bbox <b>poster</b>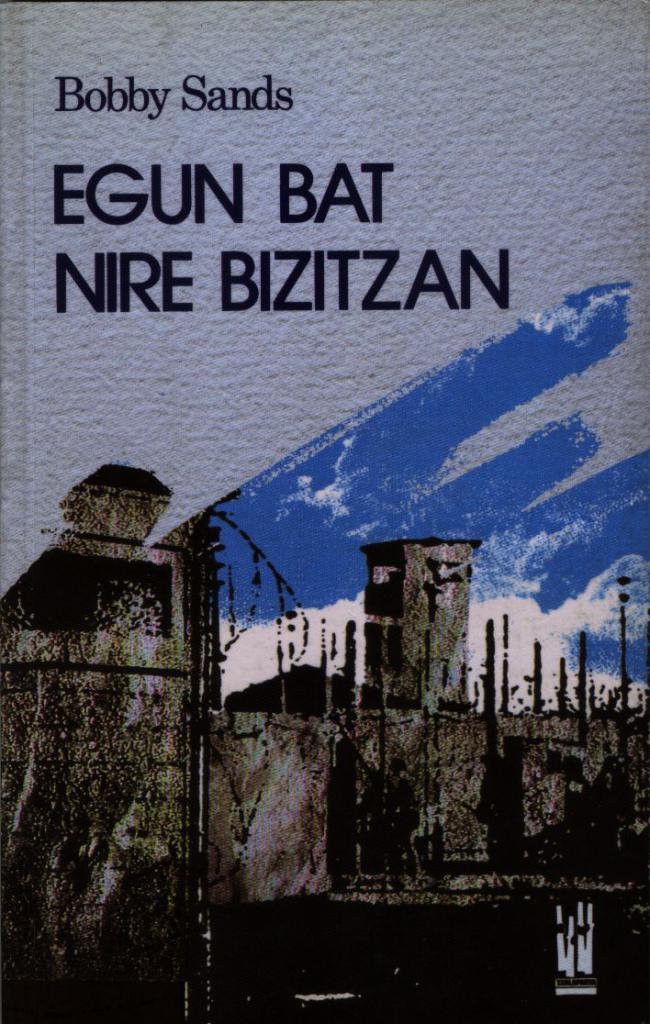
{"left": 1, "top": 0, "right": 649, "bottom": 1023}
